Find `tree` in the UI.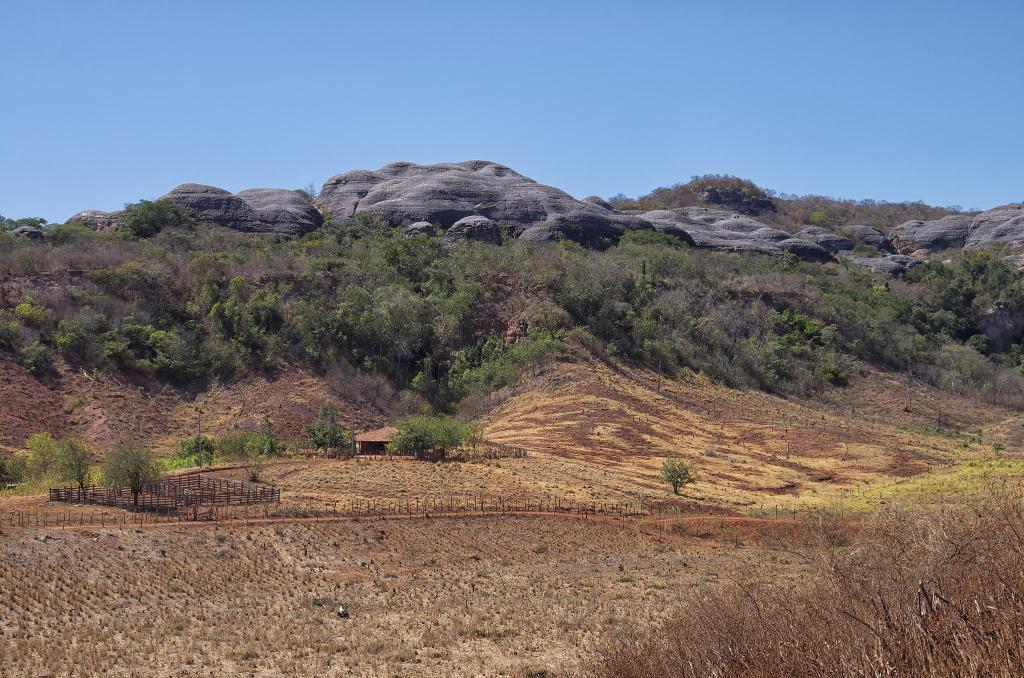
UI element at pyautogui.locateOnScreen(91, 261, 150, 288).
